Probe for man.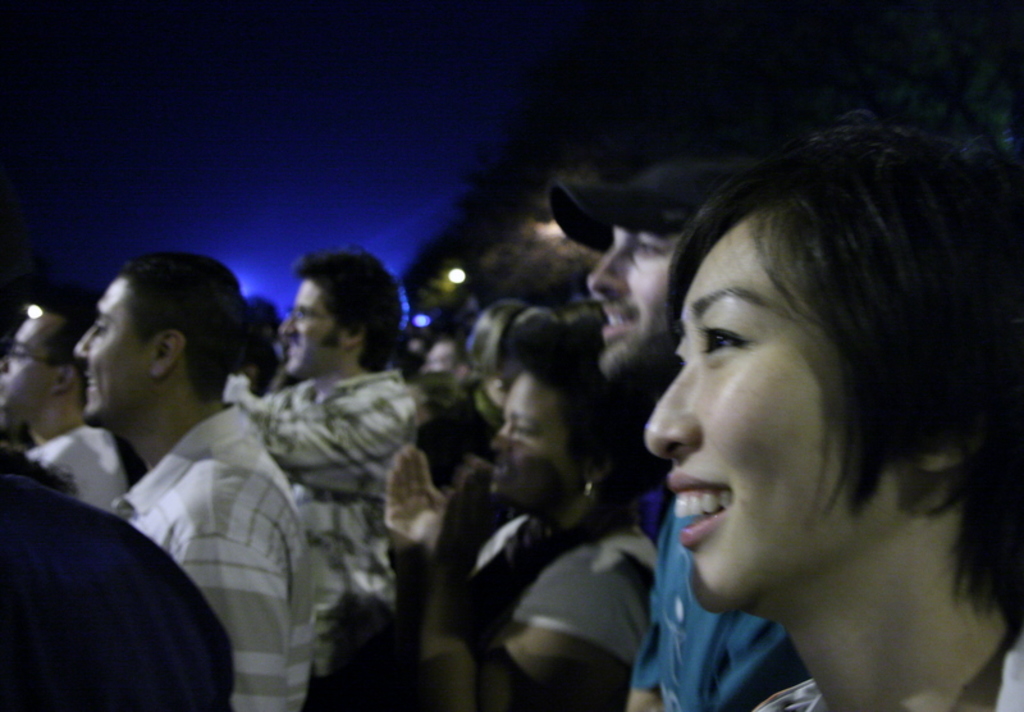
Probe result: [10,265,360,667].
